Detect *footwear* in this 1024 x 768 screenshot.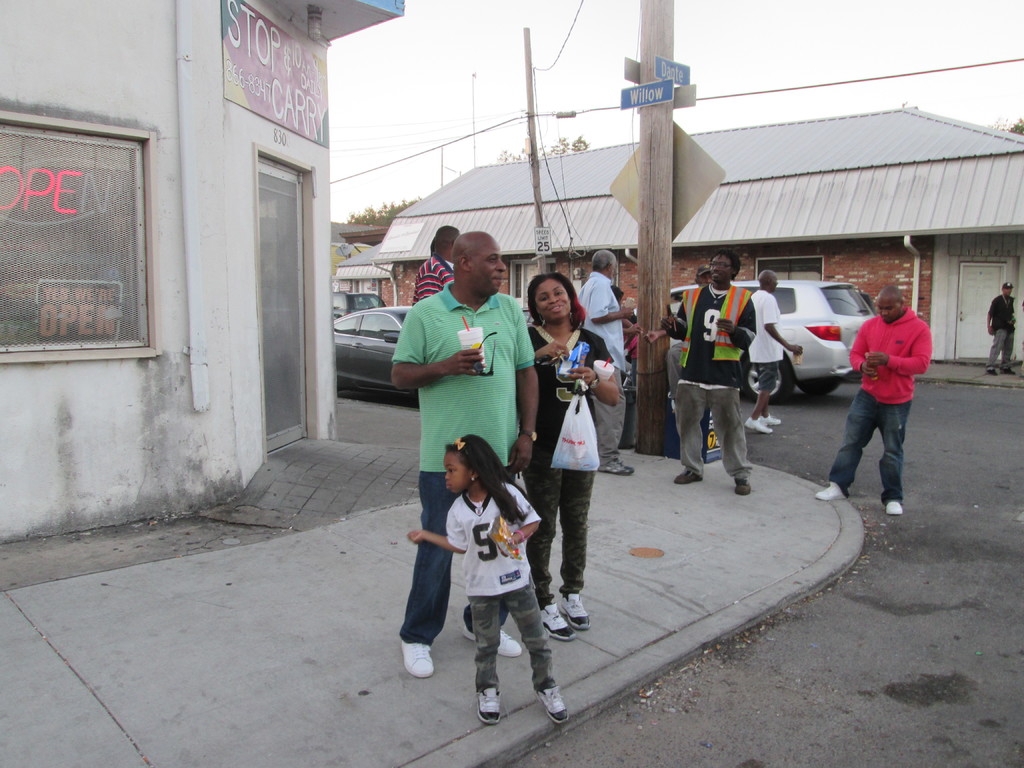
Detection: 557, 591, 591, 633.
